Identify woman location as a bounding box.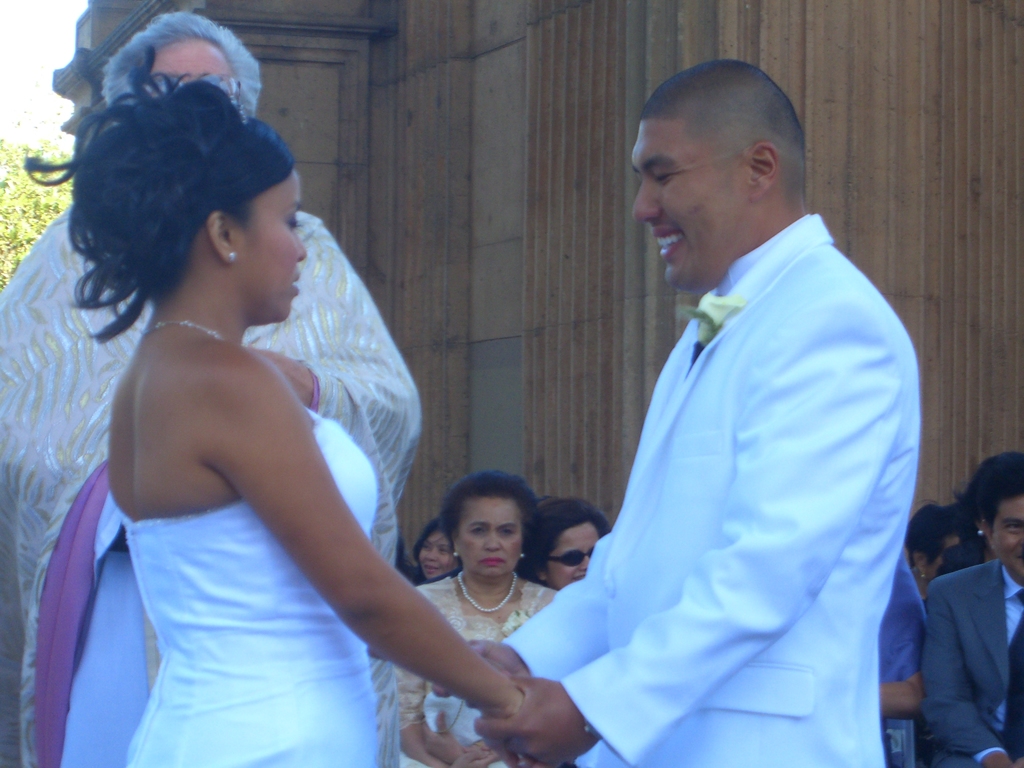
29:57:532:763.
